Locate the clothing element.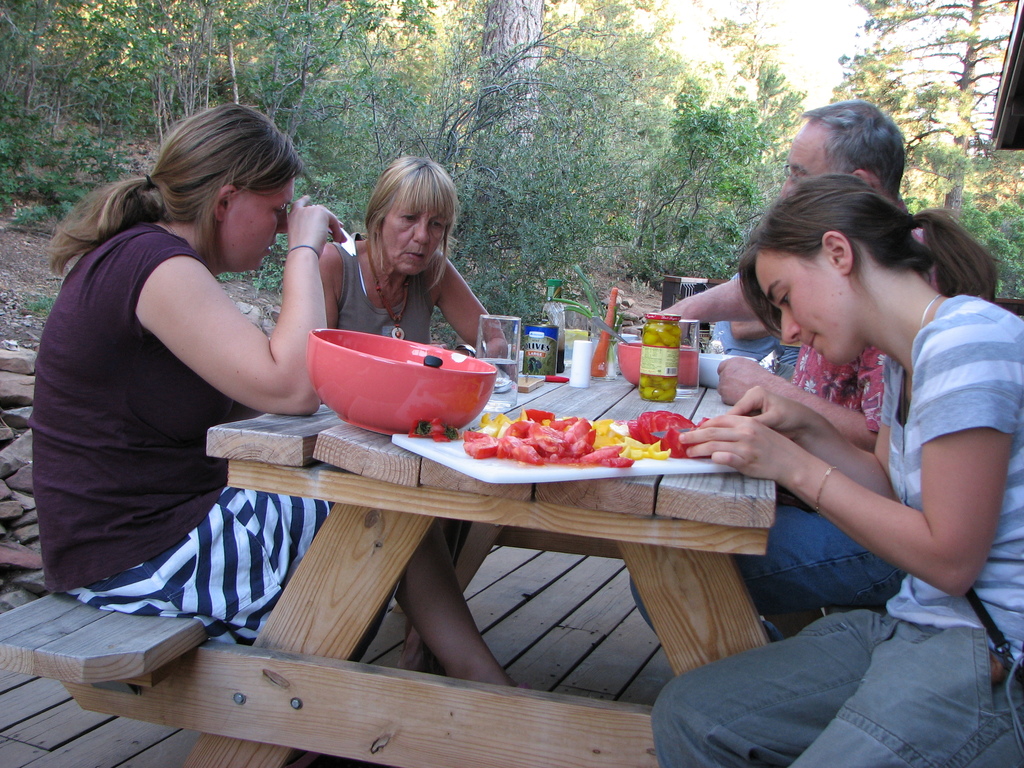
Element bbox: bbox=[52, 170, 314, 626].
